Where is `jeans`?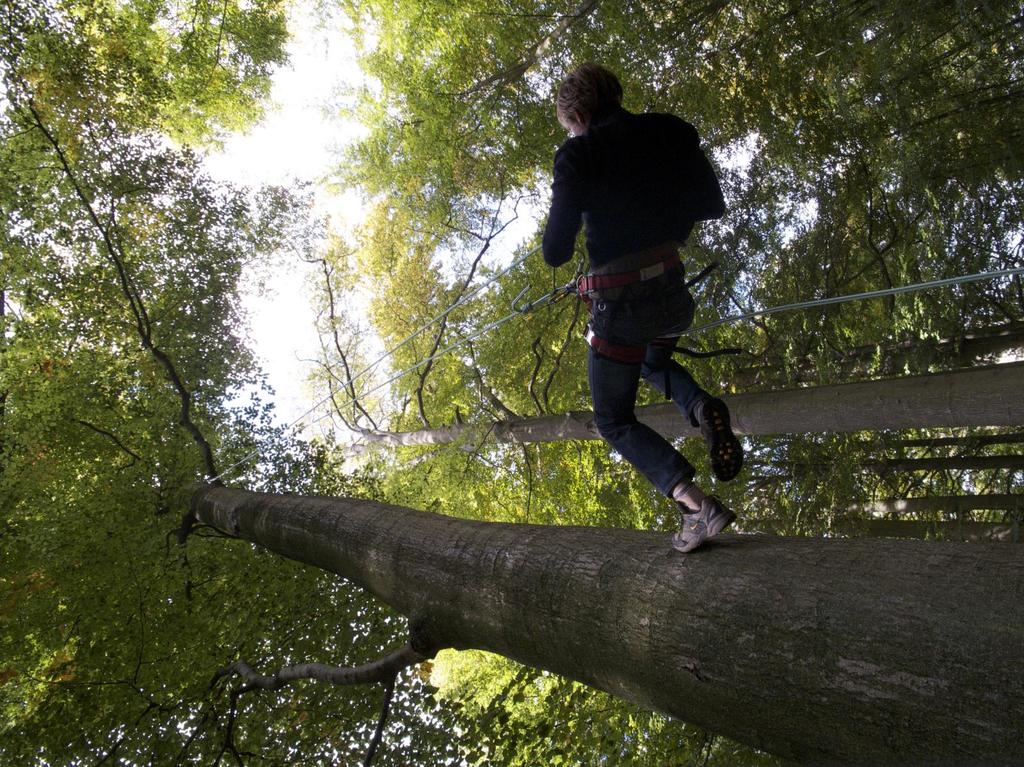
region(591, 264, 729, 503).
